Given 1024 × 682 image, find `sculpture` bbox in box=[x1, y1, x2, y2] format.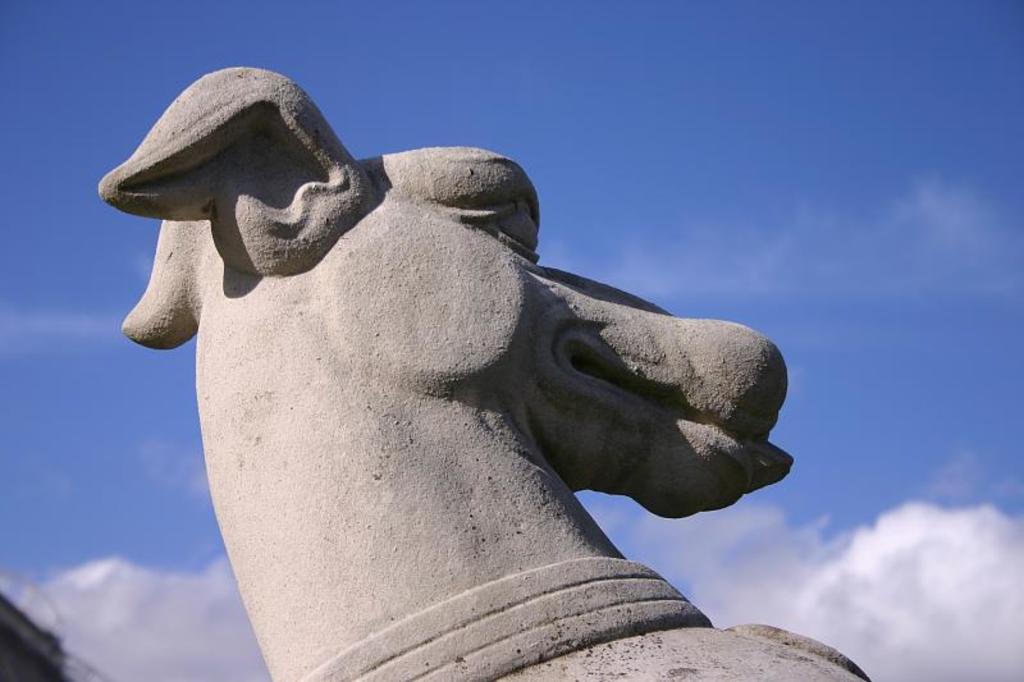
box=[91, 74, 791, 654].
